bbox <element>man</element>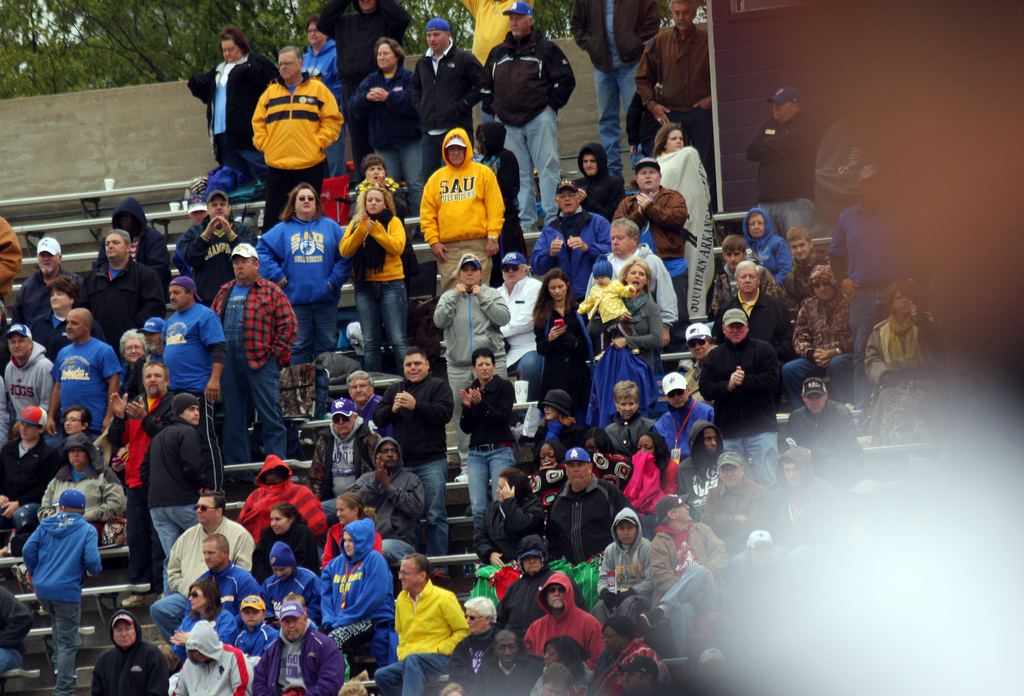
BBox(742, 88, 820, 232)
